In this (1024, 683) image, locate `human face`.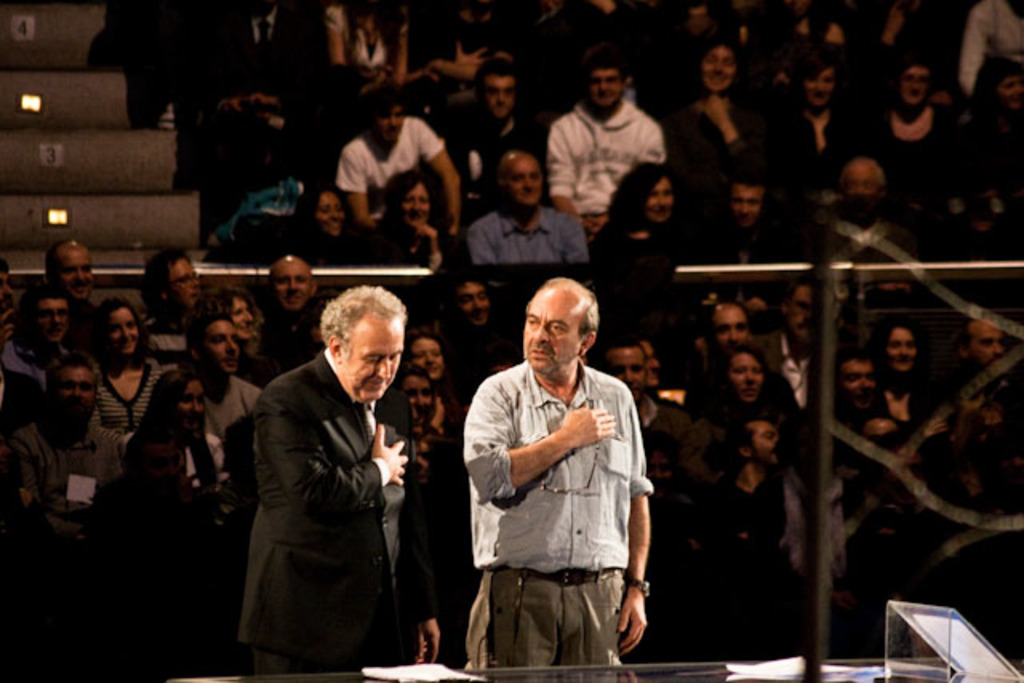
Bounding box: left=173, top=377, right=202, bottom=435.
